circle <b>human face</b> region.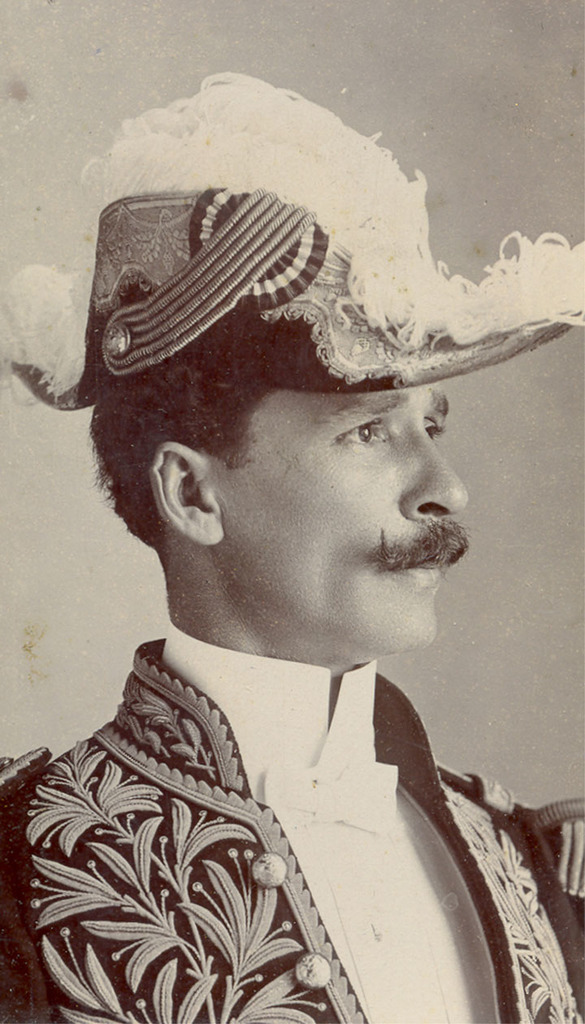
Region: (216,385,468,658).
